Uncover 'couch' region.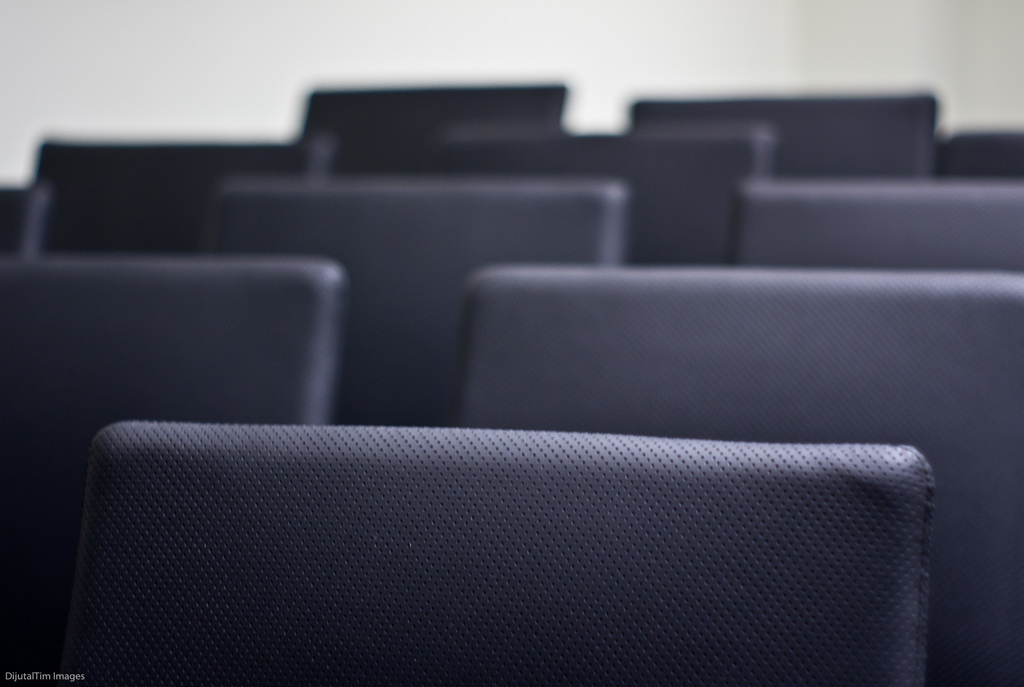
Uncovered: box(33, 411, 993, 683).
